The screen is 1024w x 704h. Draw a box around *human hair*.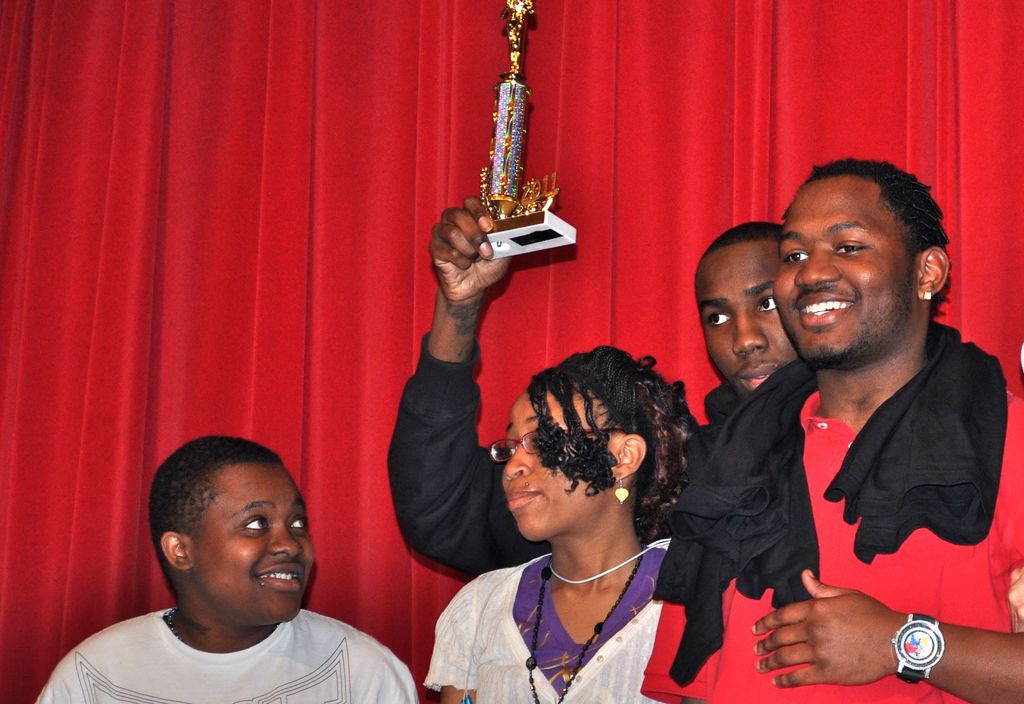
rect(698, 221, 783, 256).
